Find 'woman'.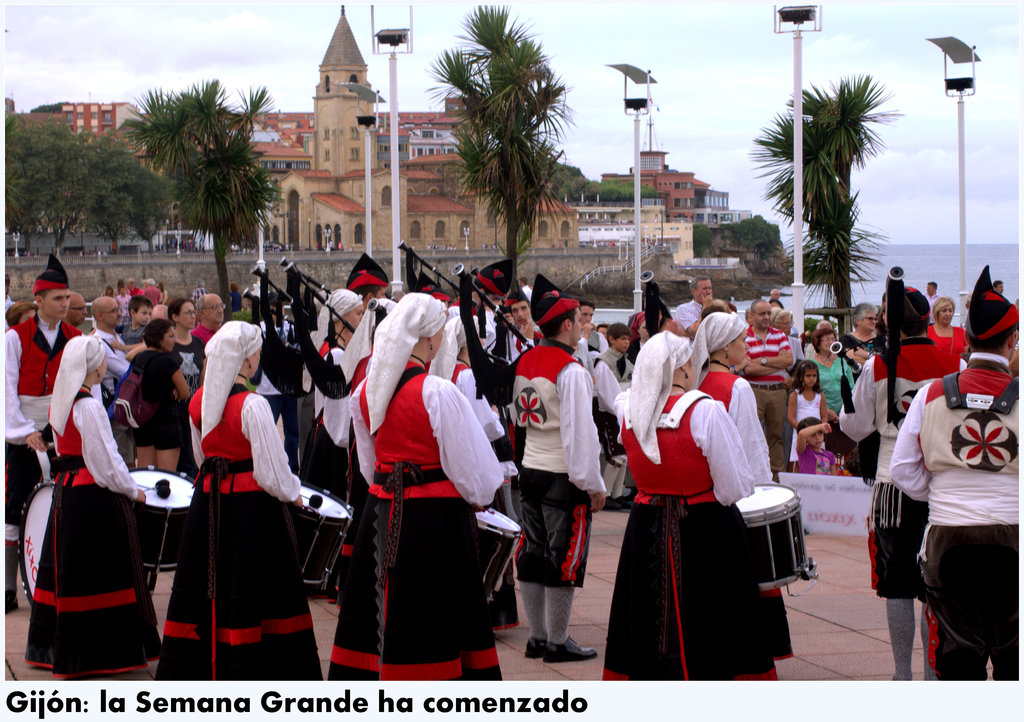
<region>309, 286, 362, 497</region>.
